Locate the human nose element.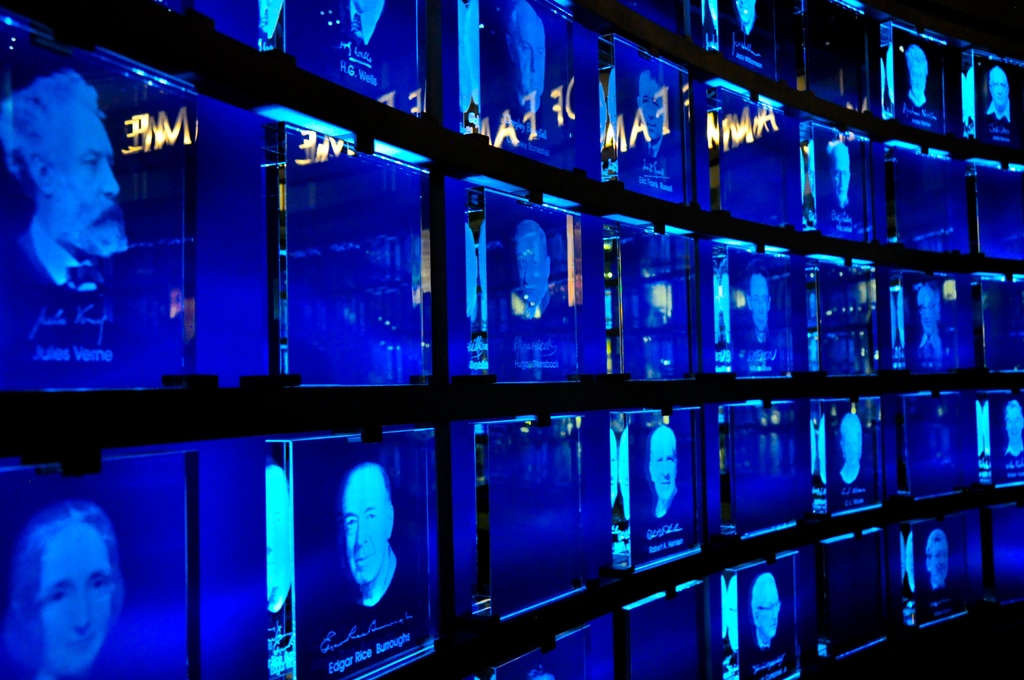
Element bbox: (x1=740, y1=0, x2=745, y2=1).
